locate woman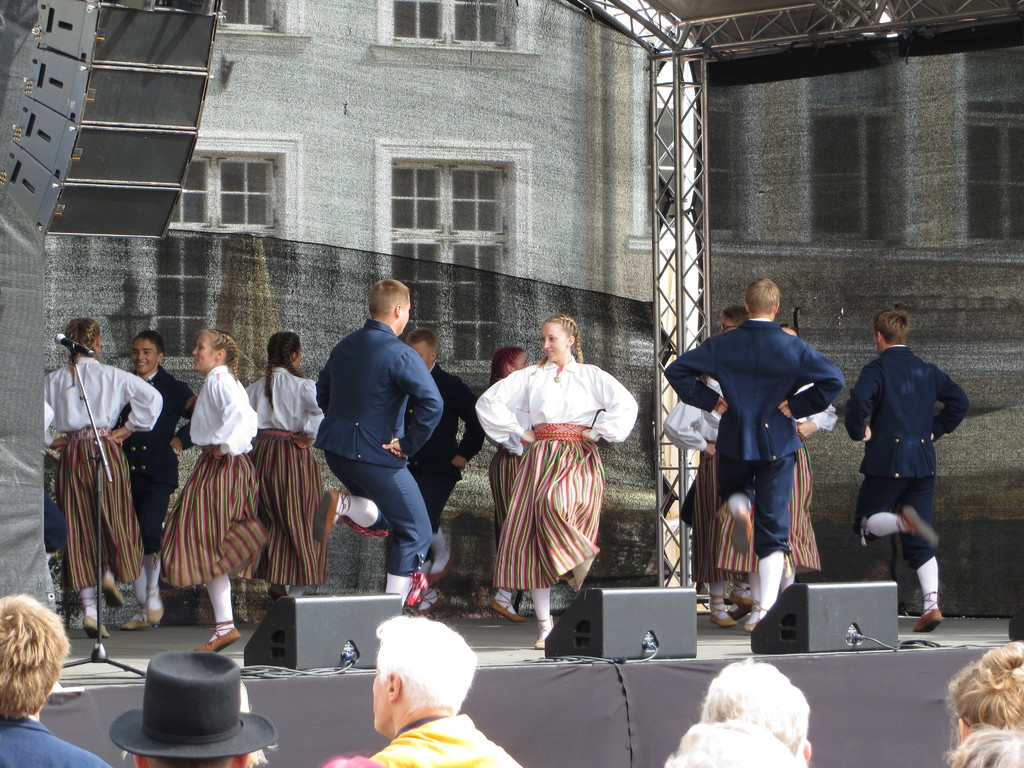
252:335:324:603
